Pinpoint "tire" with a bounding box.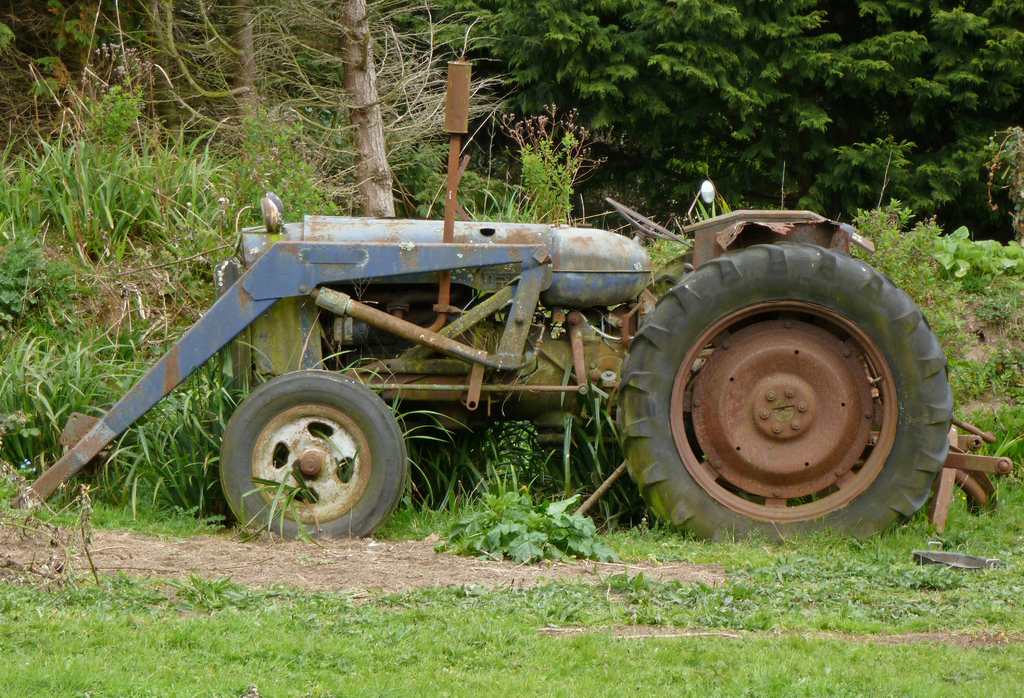
[x1=630, y1=245, x2=964, y2=545].
